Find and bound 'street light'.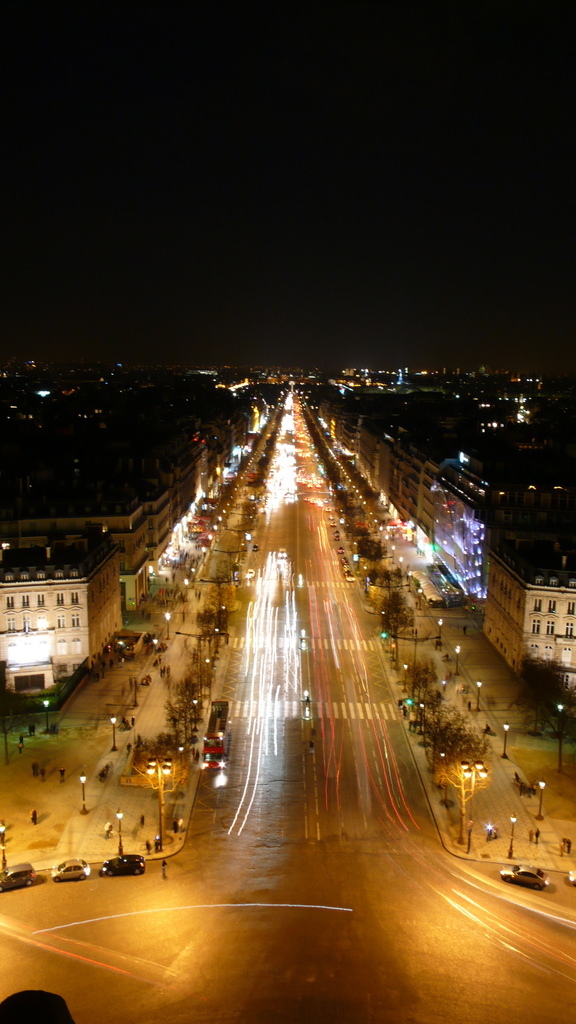
Bound: (177,745,189,774).
